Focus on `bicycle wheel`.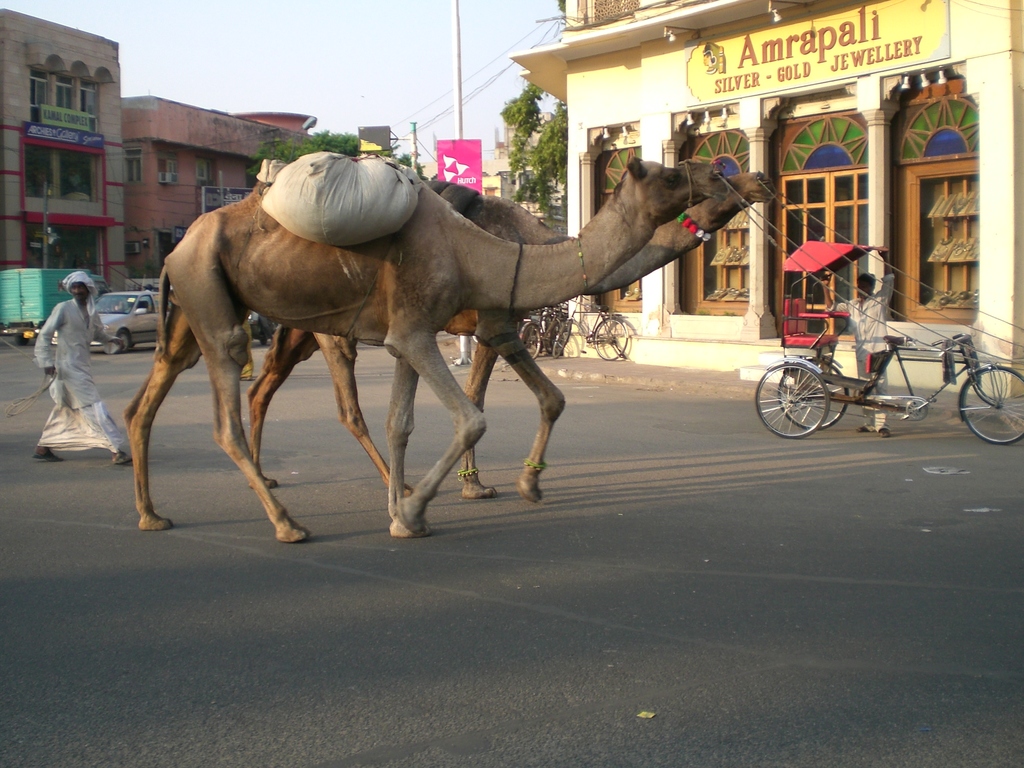
Focused at detection(530, 323, 543, 362).
